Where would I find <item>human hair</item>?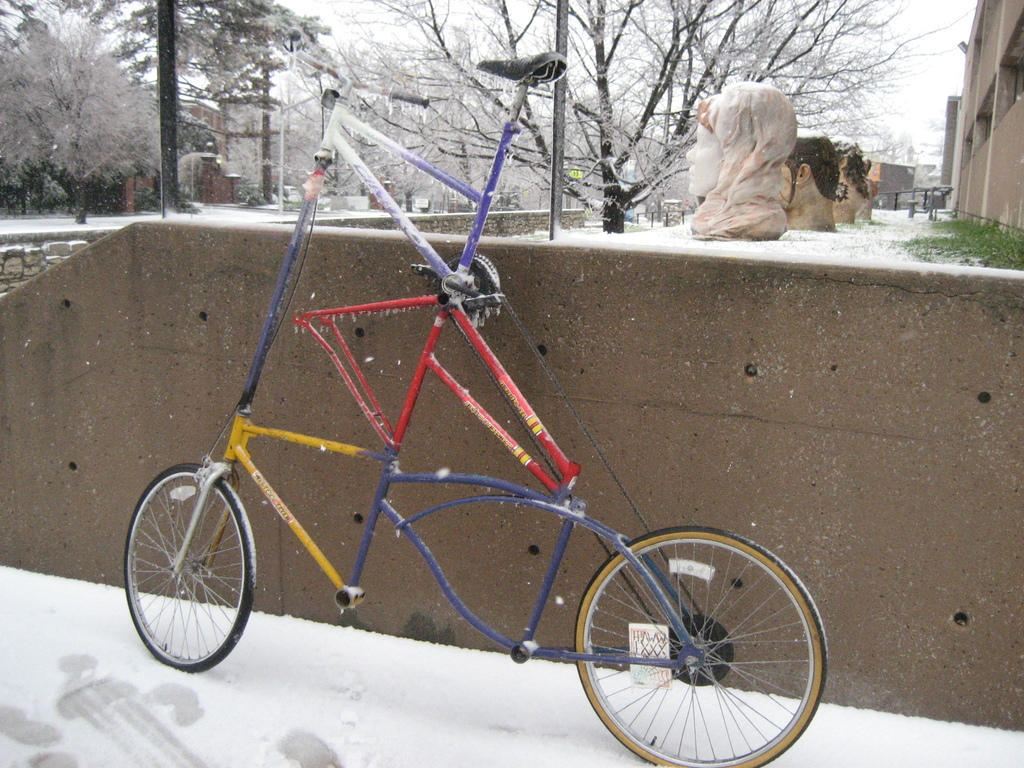
At <bbox>687, 74, 791, 228</bbox>.
